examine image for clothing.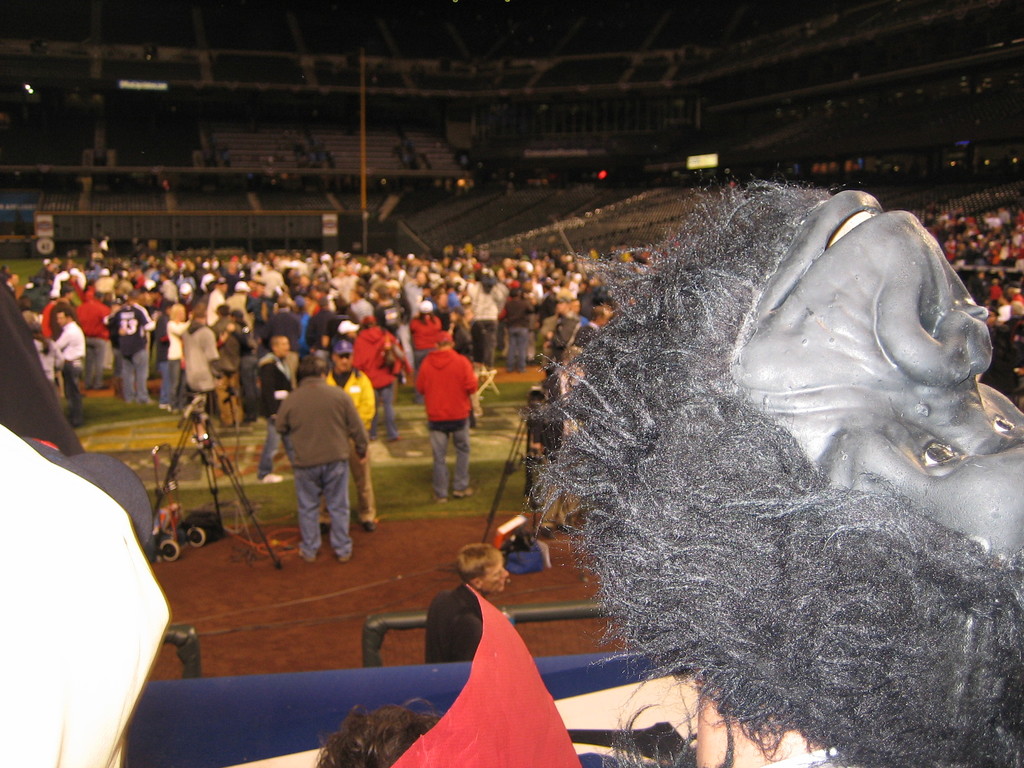
Examination result: 260, 358, 367, 564.
